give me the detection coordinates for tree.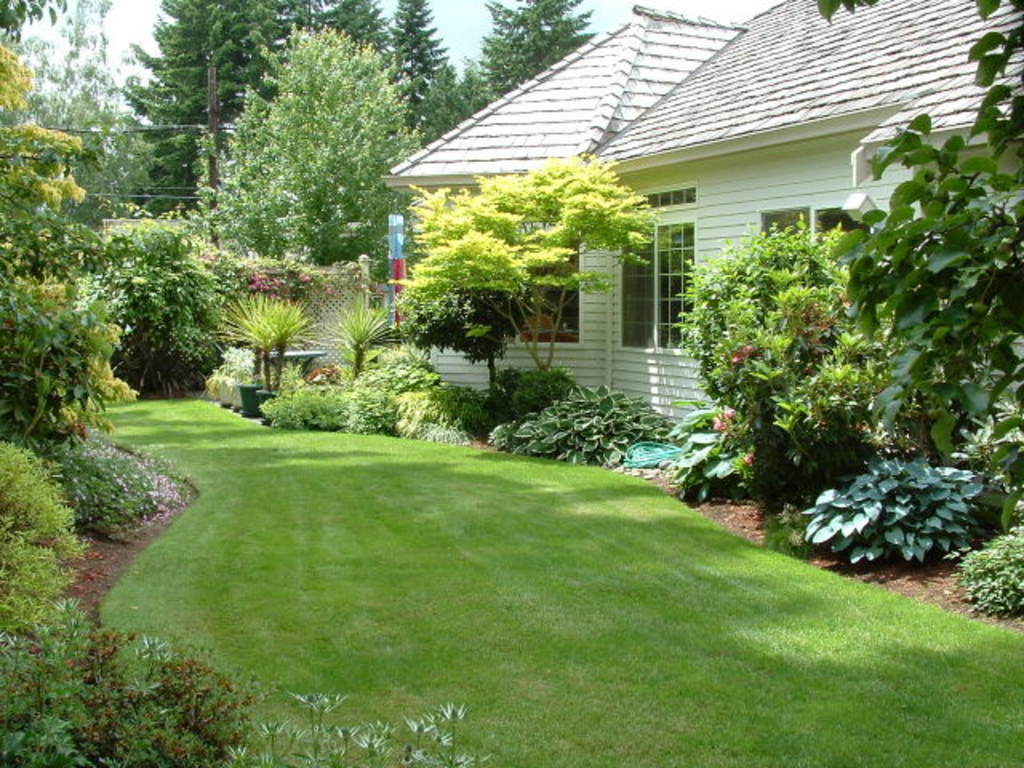
381,0,448,141.
